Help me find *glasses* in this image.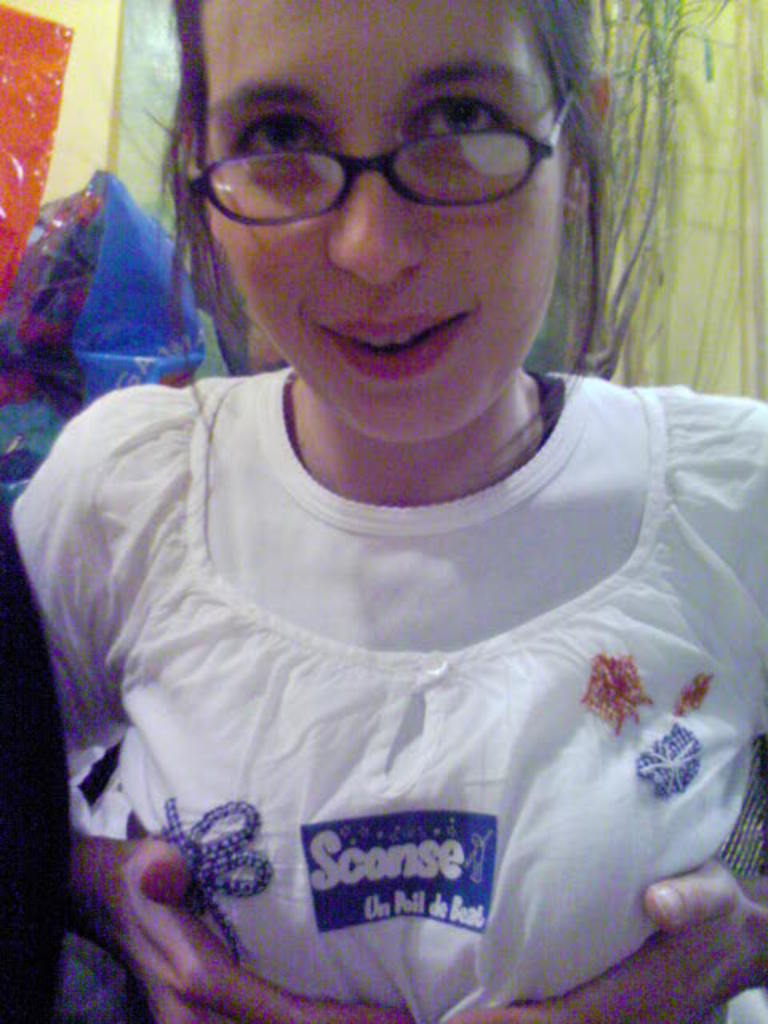
Found it: box(187, 85, 570, 230).
